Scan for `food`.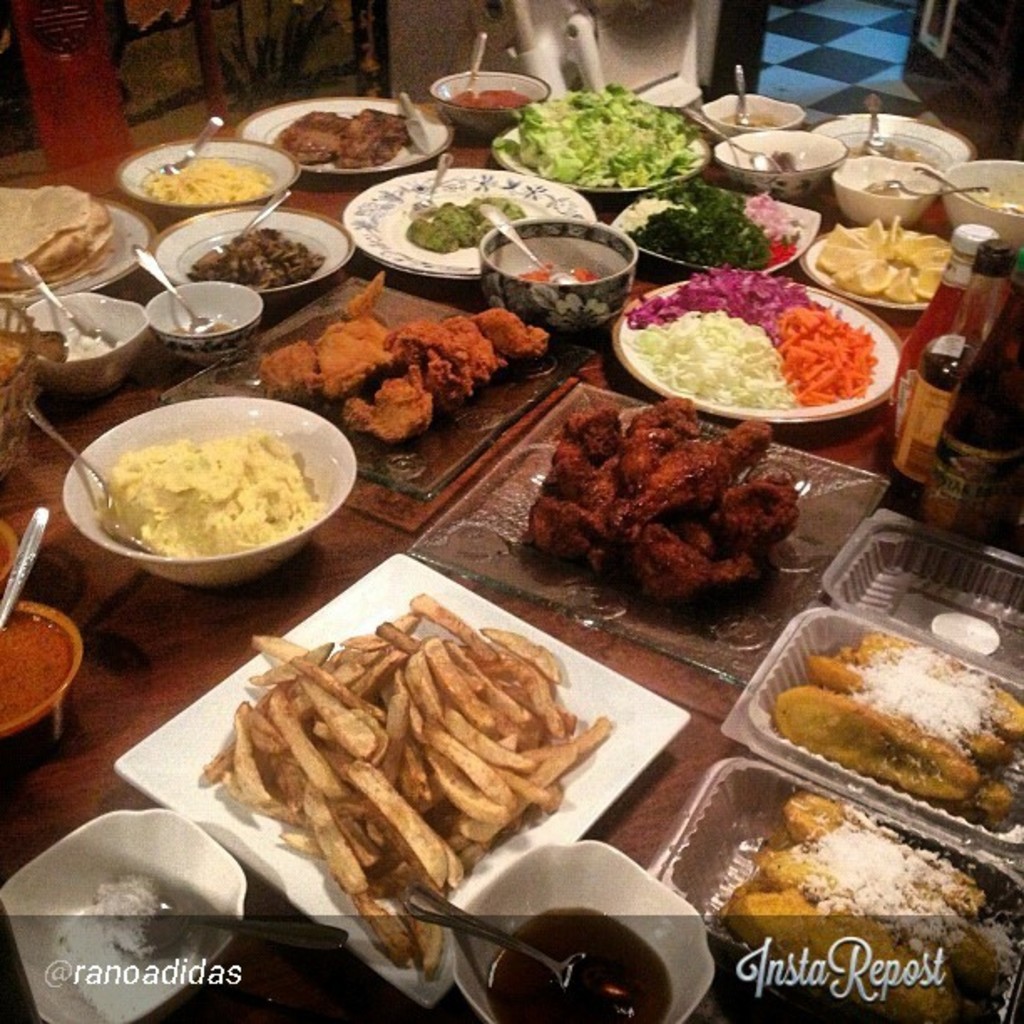
Scan result: region(271, 105, 407, 169).
